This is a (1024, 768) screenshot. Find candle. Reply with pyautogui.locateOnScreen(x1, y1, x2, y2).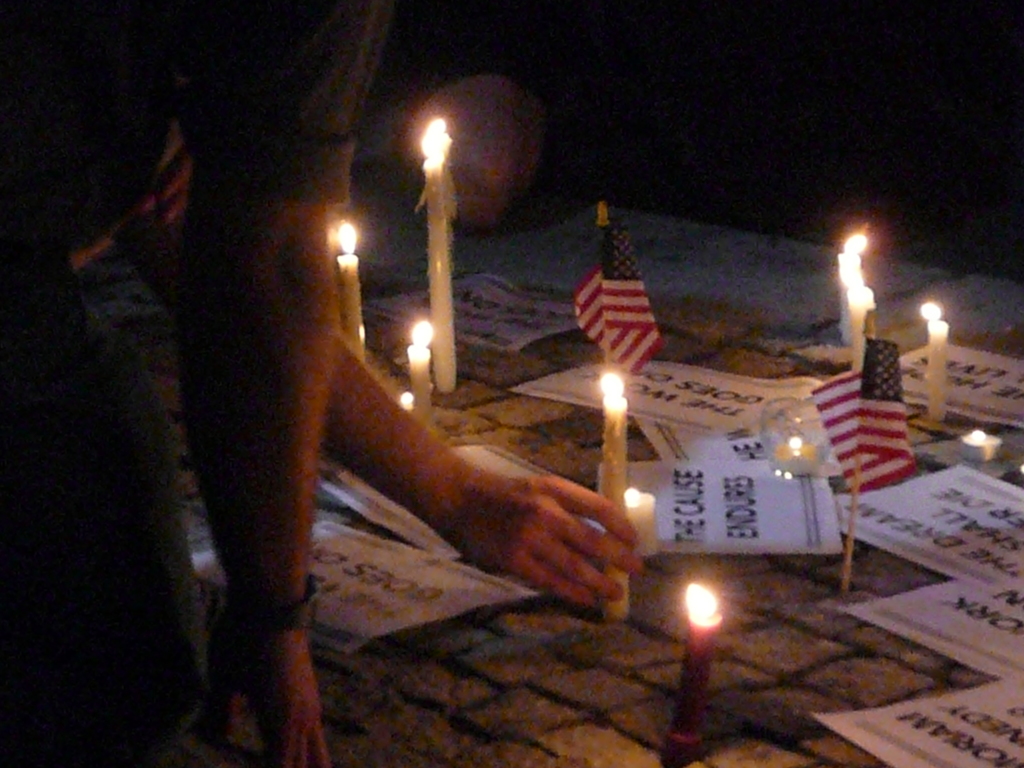
pyautogui.locateOnScreen(408, 321, 431, 421).
